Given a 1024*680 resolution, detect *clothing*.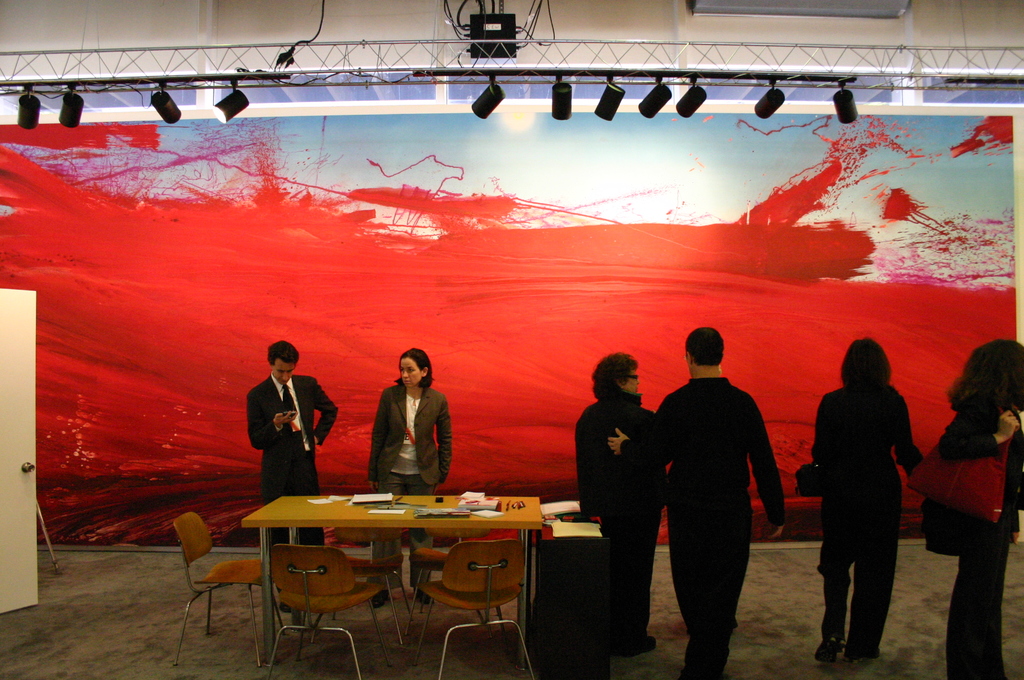
<box>625,371,792,679</box>.
